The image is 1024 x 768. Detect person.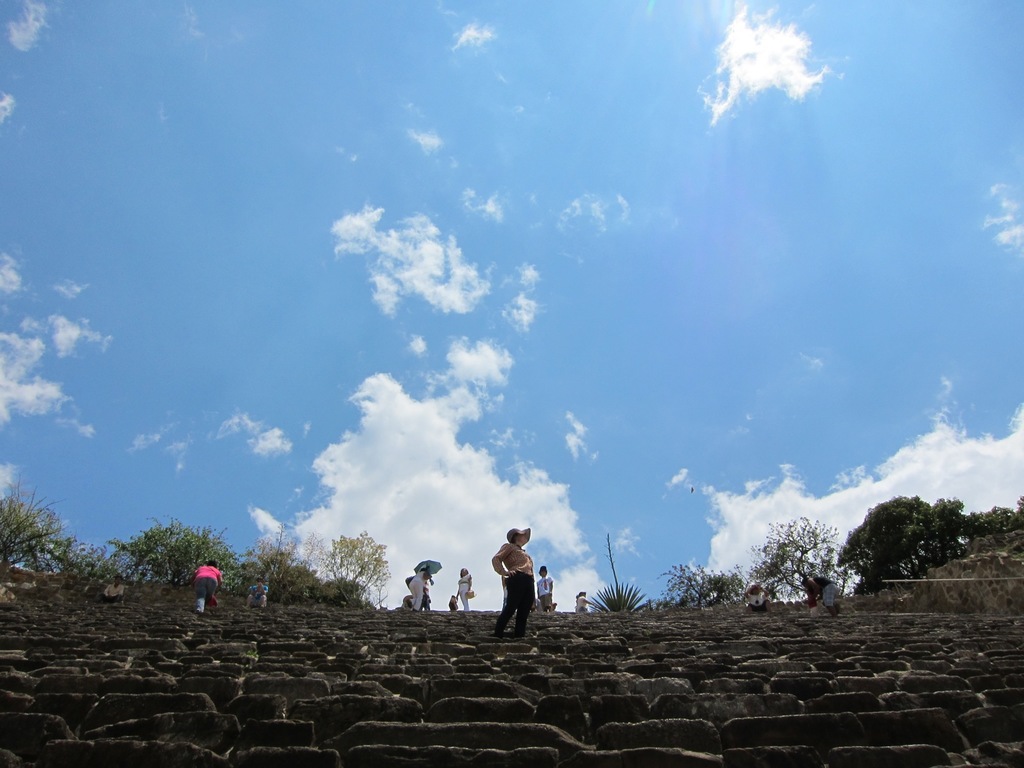
Detection: 535/565/554/613.
